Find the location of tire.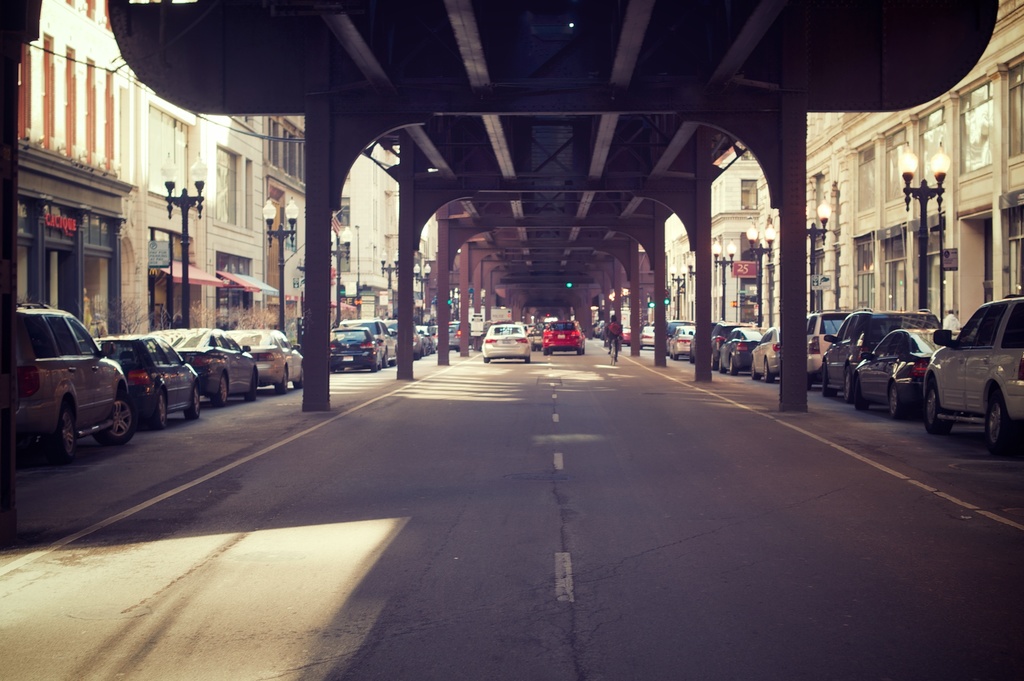
Location: box=[106, 400, 136, 445].
